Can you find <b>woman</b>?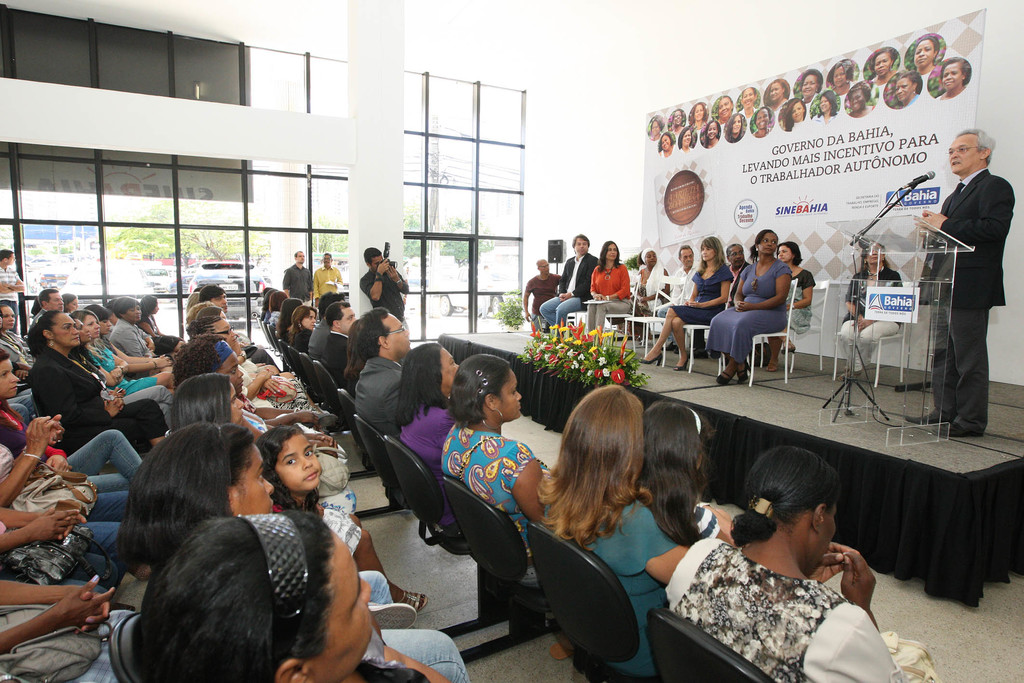
Yes, bounding box: x1=586, y1=235, x2=630, y2=340.
